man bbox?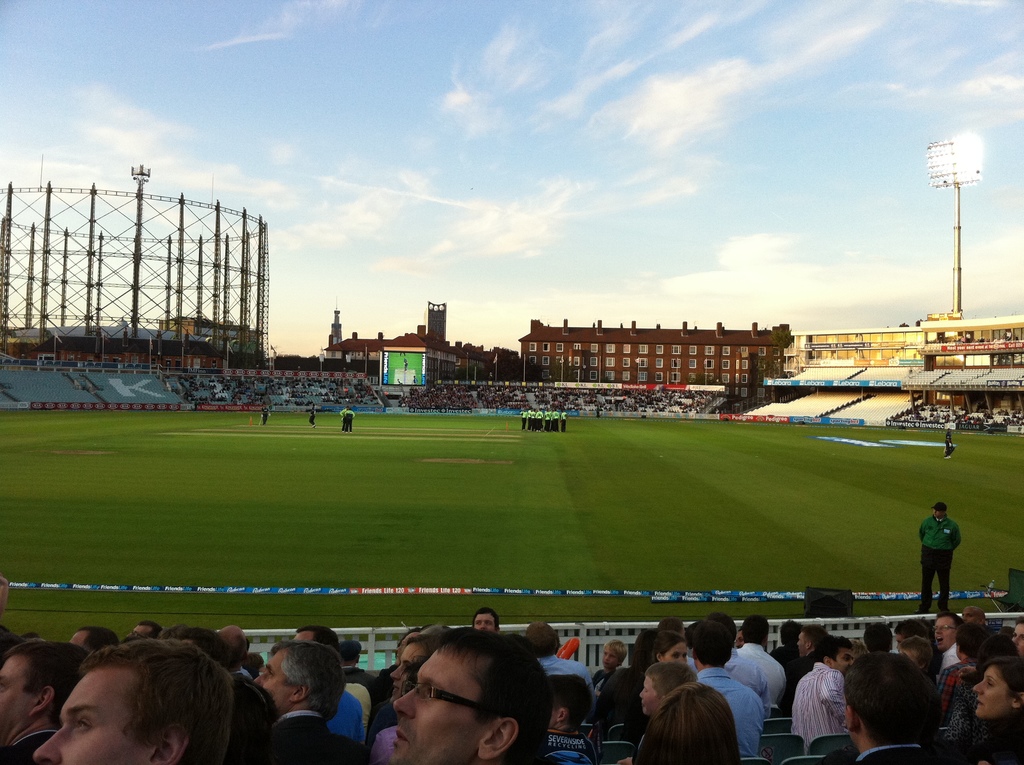
(x1=916, y1=501, x2=966, y2=611)
